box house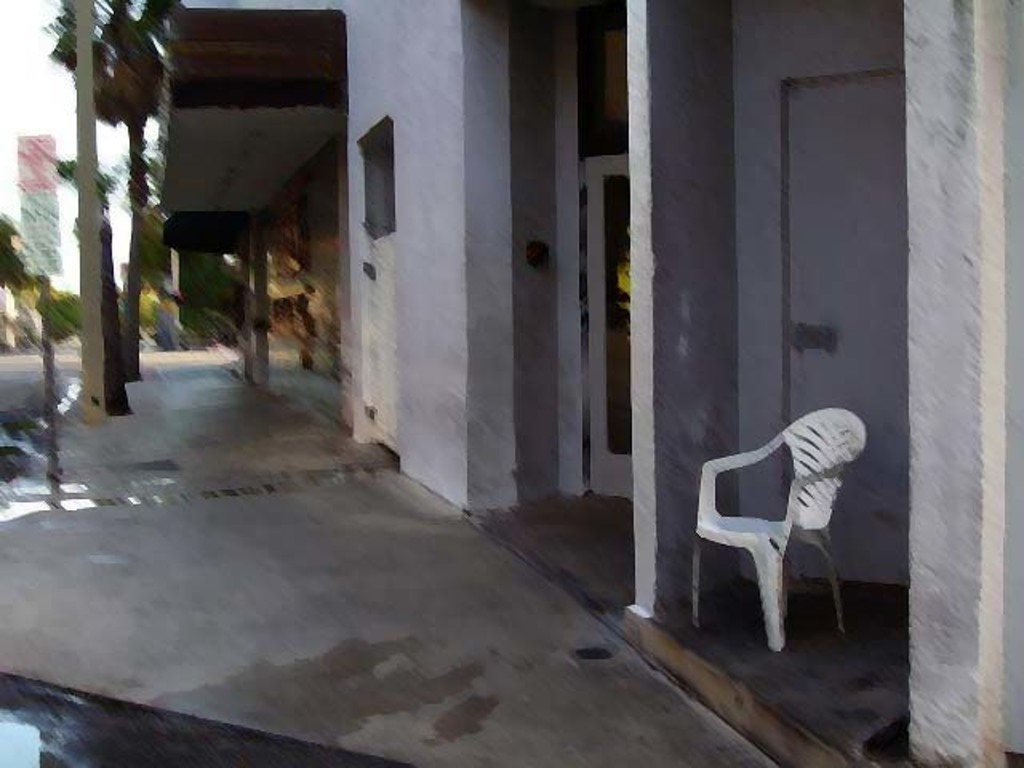
region(160, 0, 1022, 766)
